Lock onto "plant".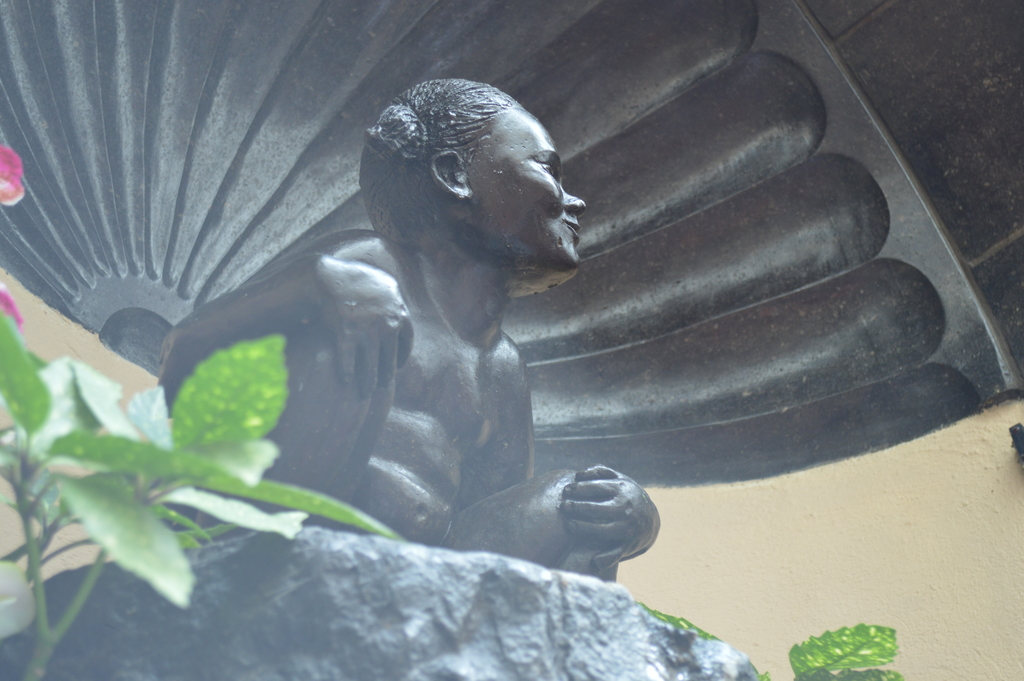
Locked: crop(640, 605, 719, 645).
